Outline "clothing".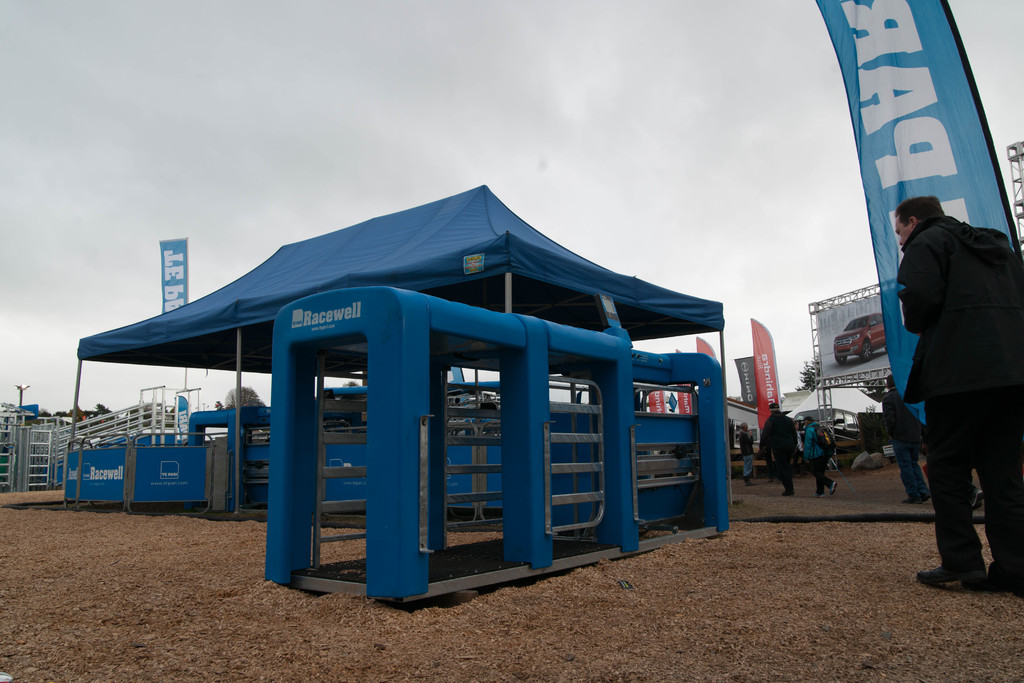
Outline: (888,399,925,504).
